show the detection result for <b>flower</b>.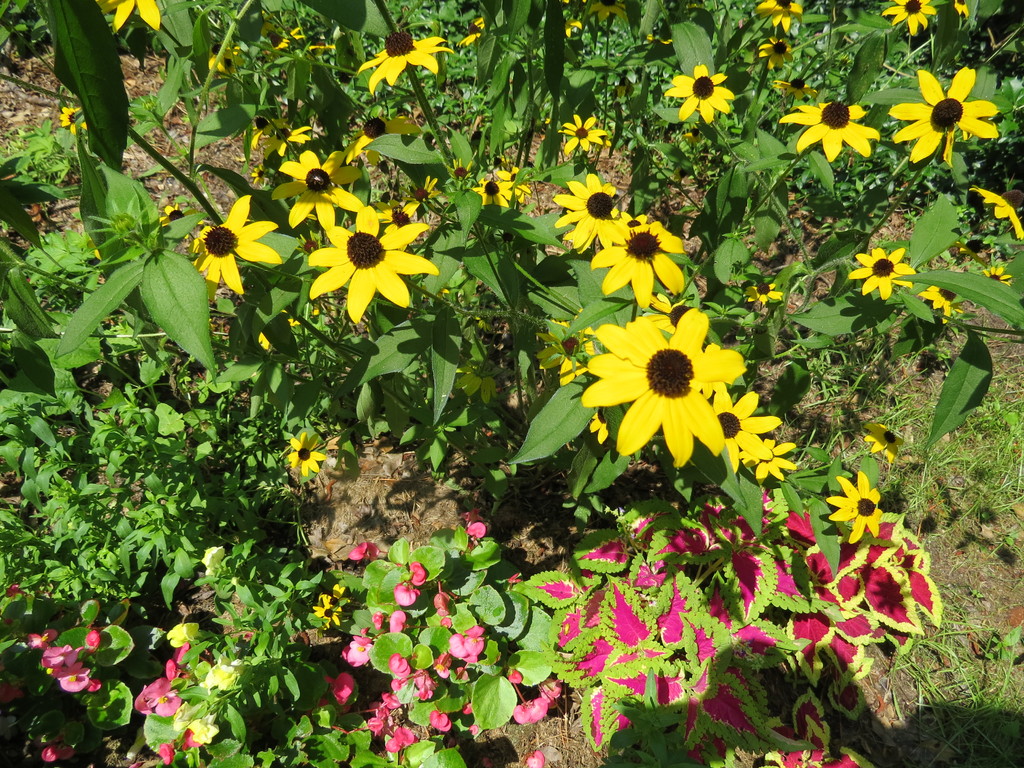
[left=56, top=104, right=88, bottom=134].
